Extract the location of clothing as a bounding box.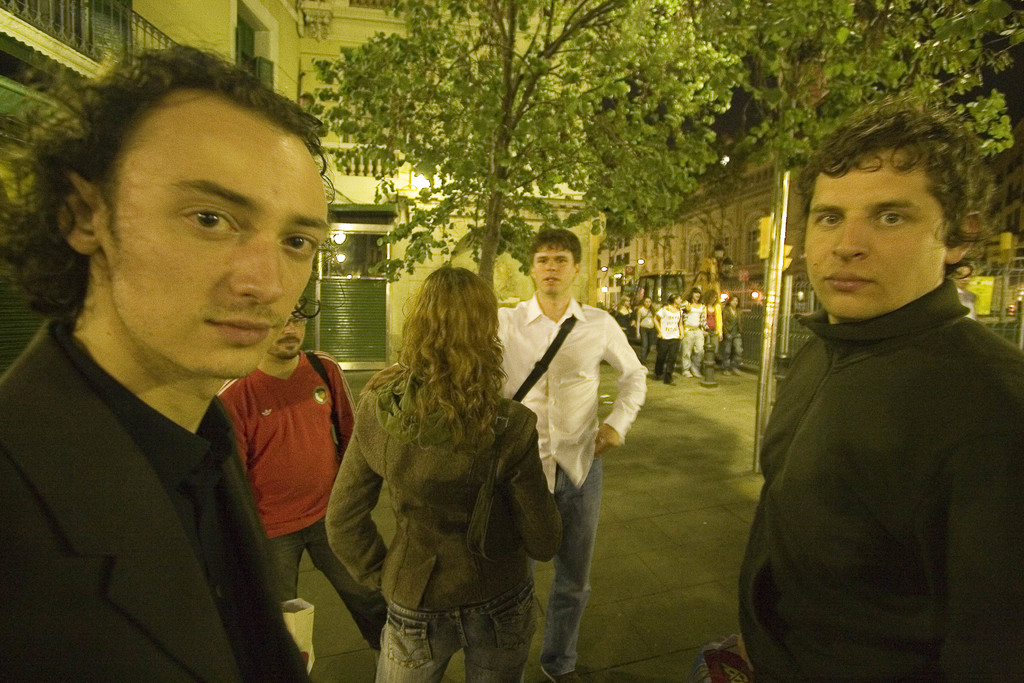
(640, 299, 656, 346).
